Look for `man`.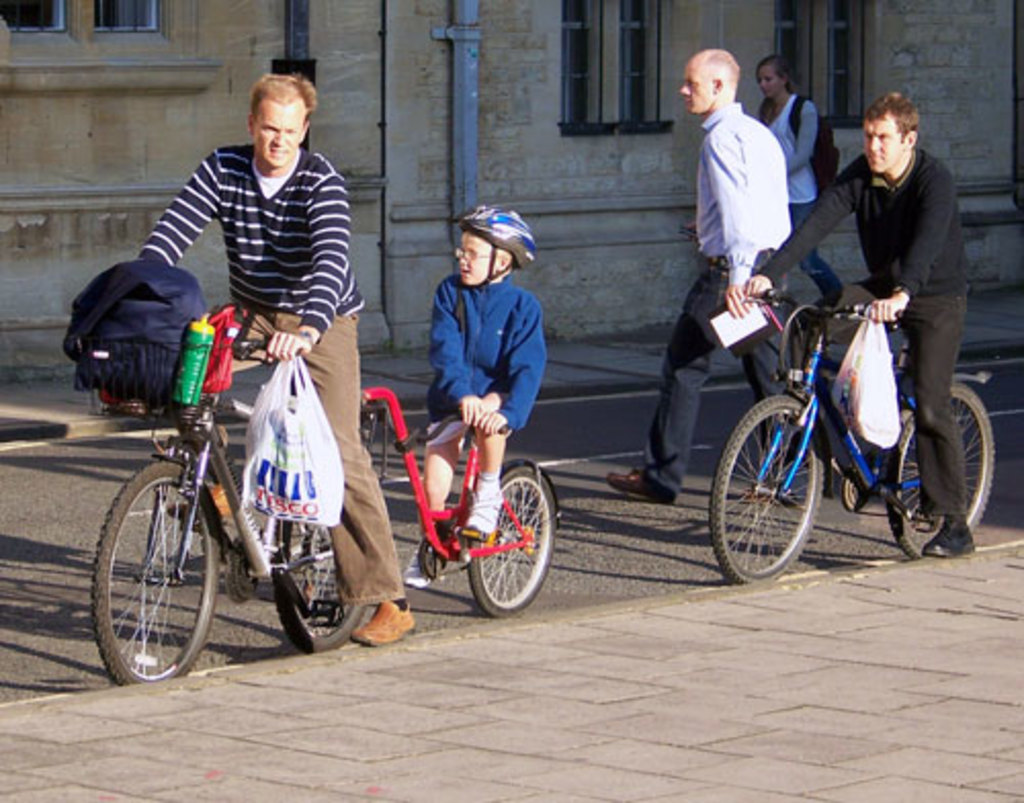
Found: locate(748, 90, 977, 559).
